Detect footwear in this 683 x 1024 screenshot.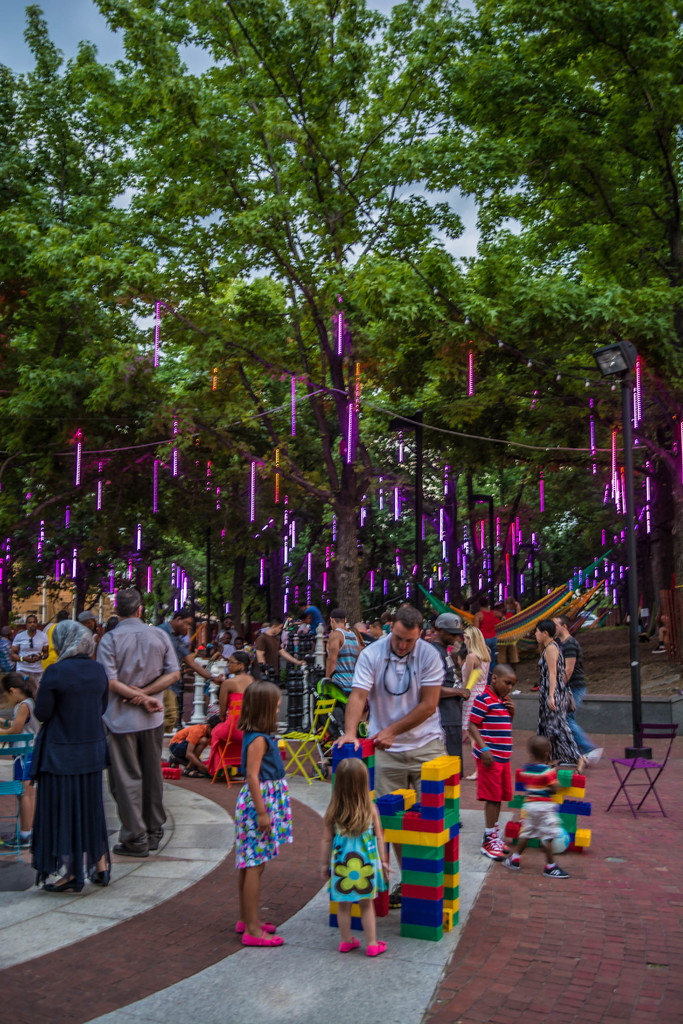
Detection: box(34, 874, 81, 892).
